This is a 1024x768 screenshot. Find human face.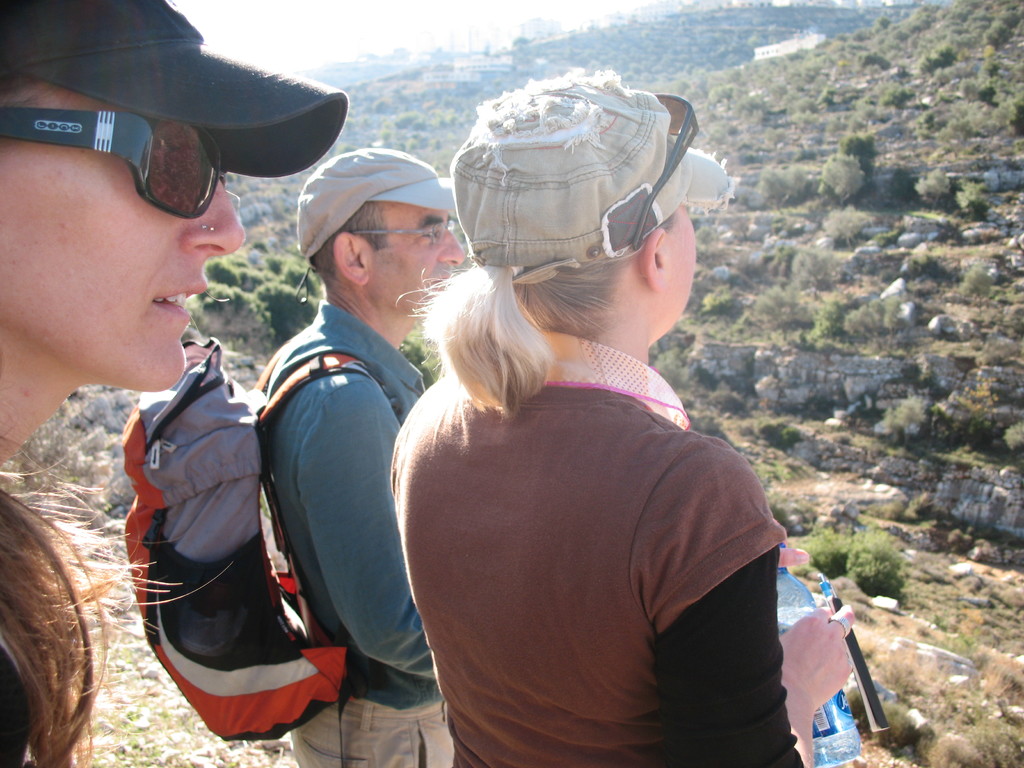
Bounding box: locate(660, 202, 698, 308).
